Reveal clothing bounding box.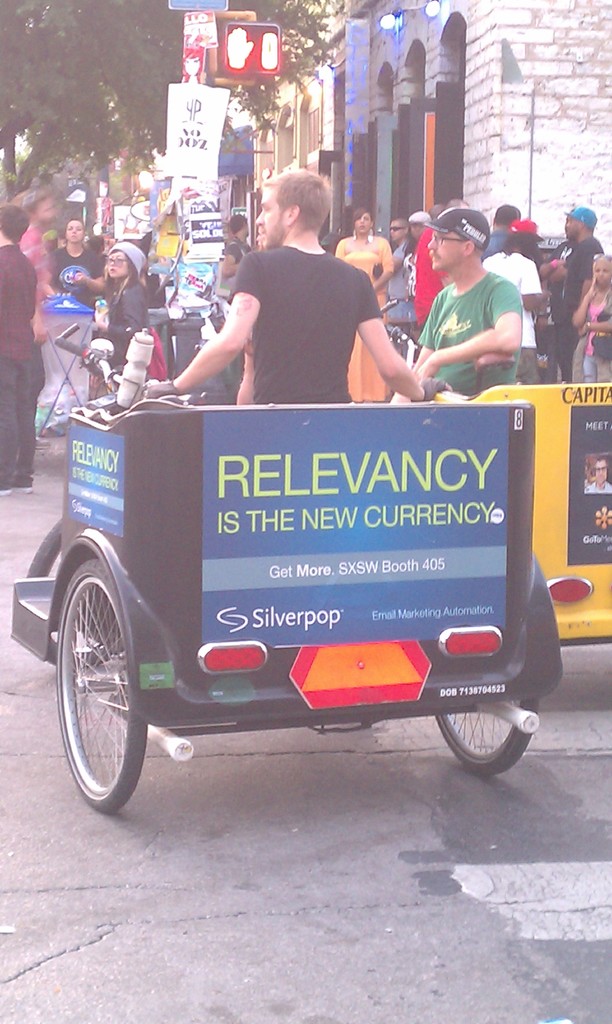
Revealed: [0,239,34,498].
